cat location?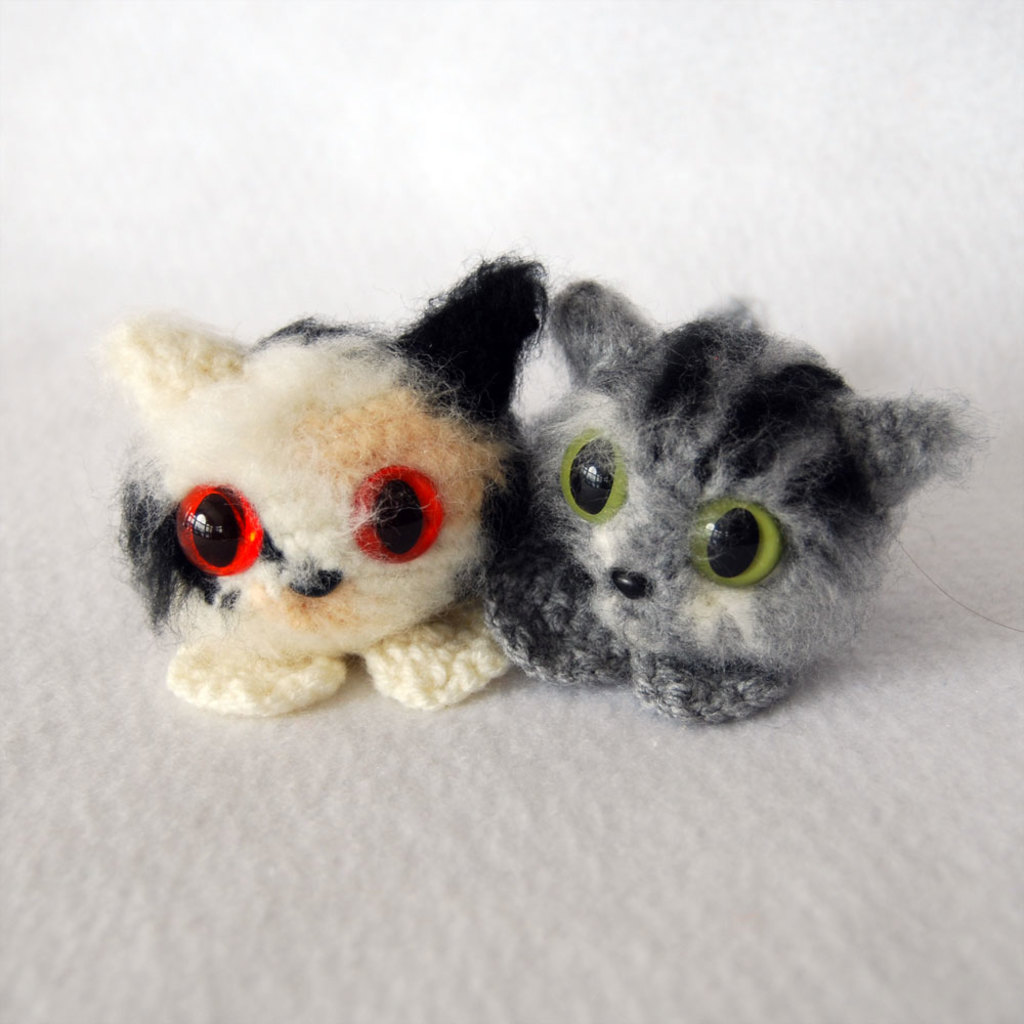
bbox(96, 251, 548, 718)
